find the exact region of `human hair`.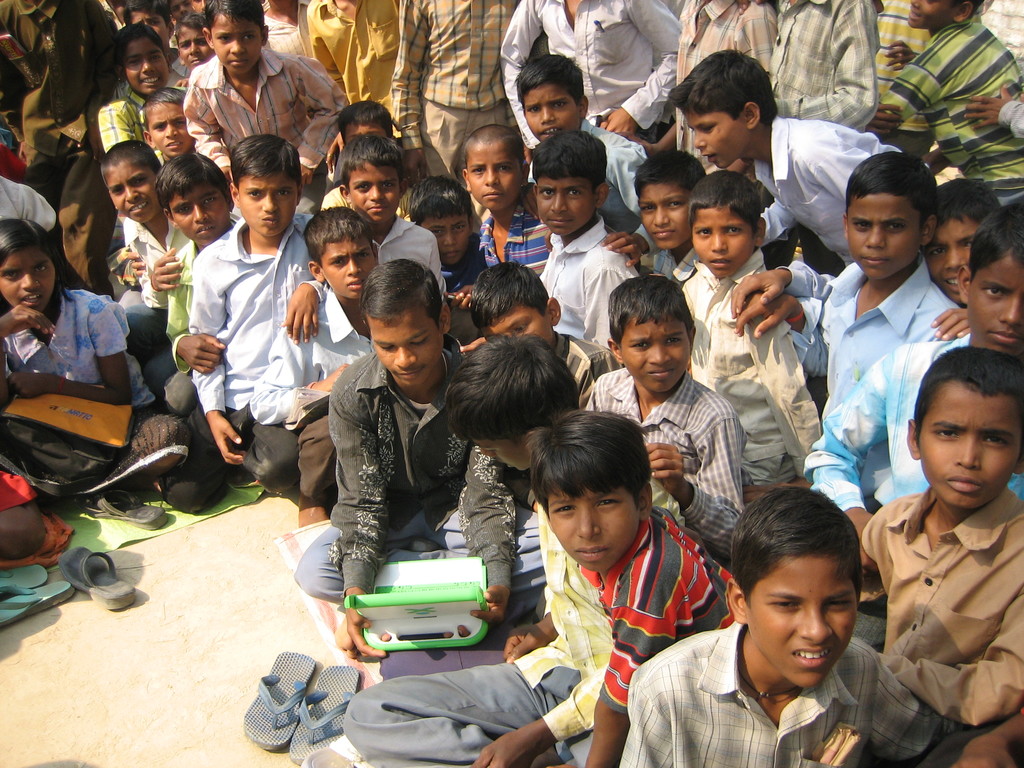
Exact region: 120/0/173/22.
